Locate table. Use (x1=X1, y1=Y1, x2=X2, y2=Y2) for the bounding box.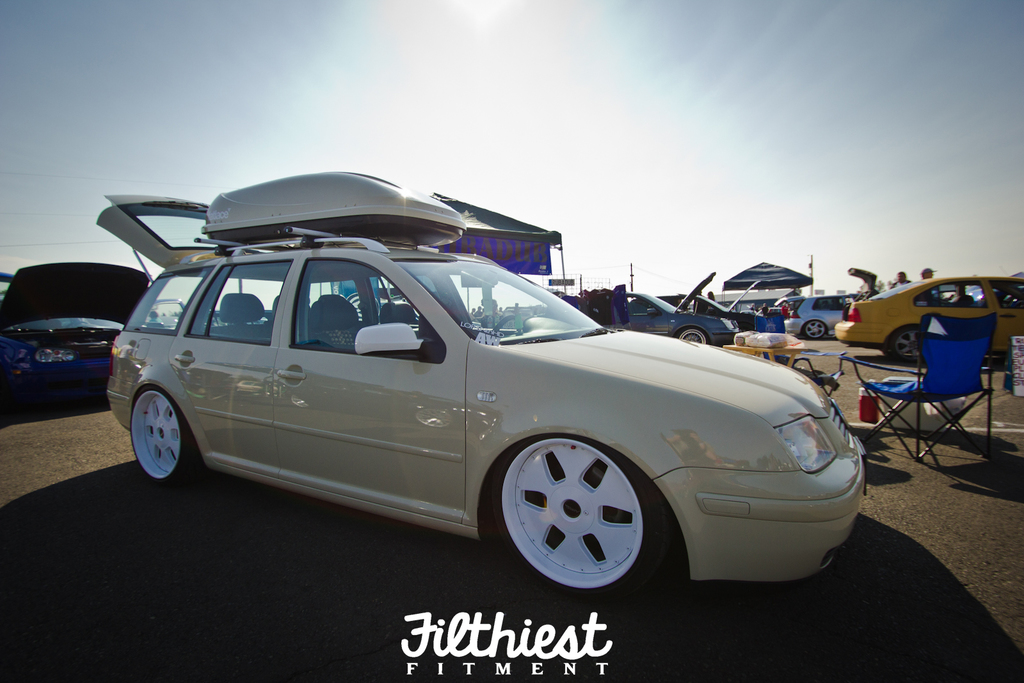
(x1=717, y1=323, x2=827, y2=376).
